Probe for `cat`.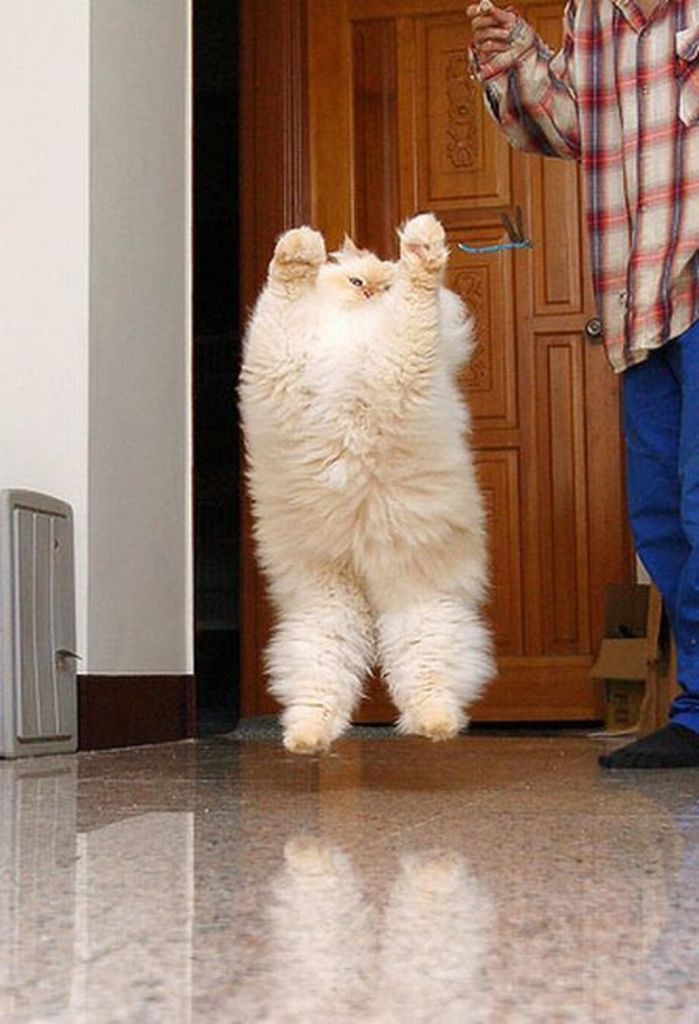
Probe result: [230, 213, 508, 760].
